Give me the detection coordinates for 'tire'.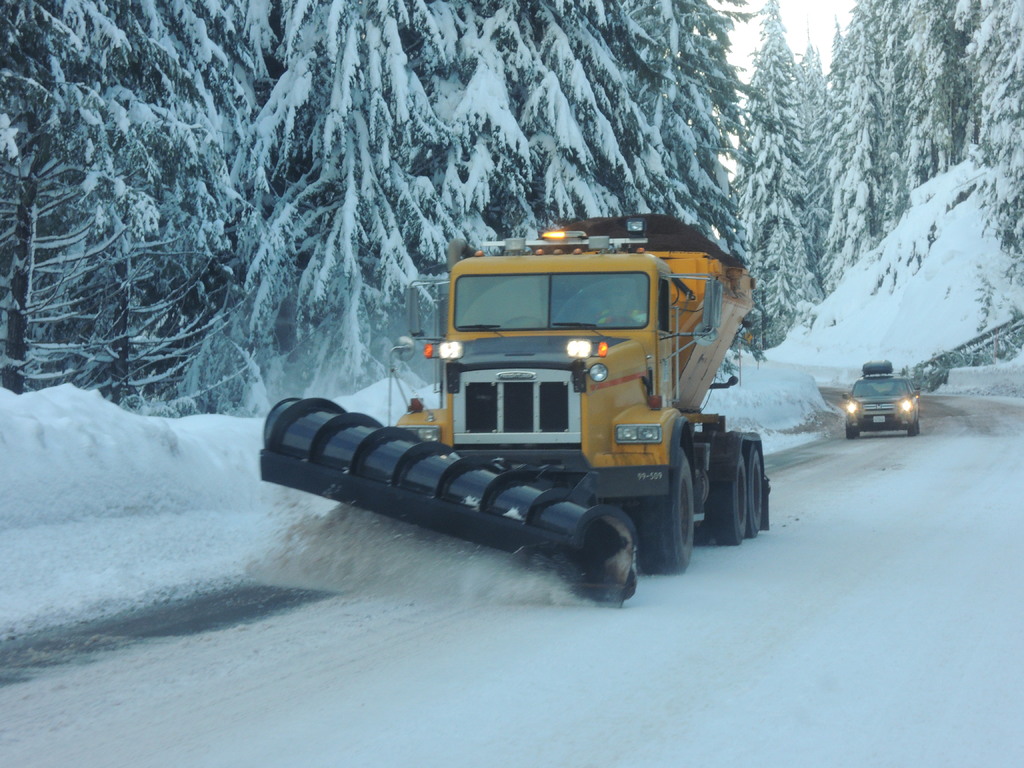
845 423 854 439.
